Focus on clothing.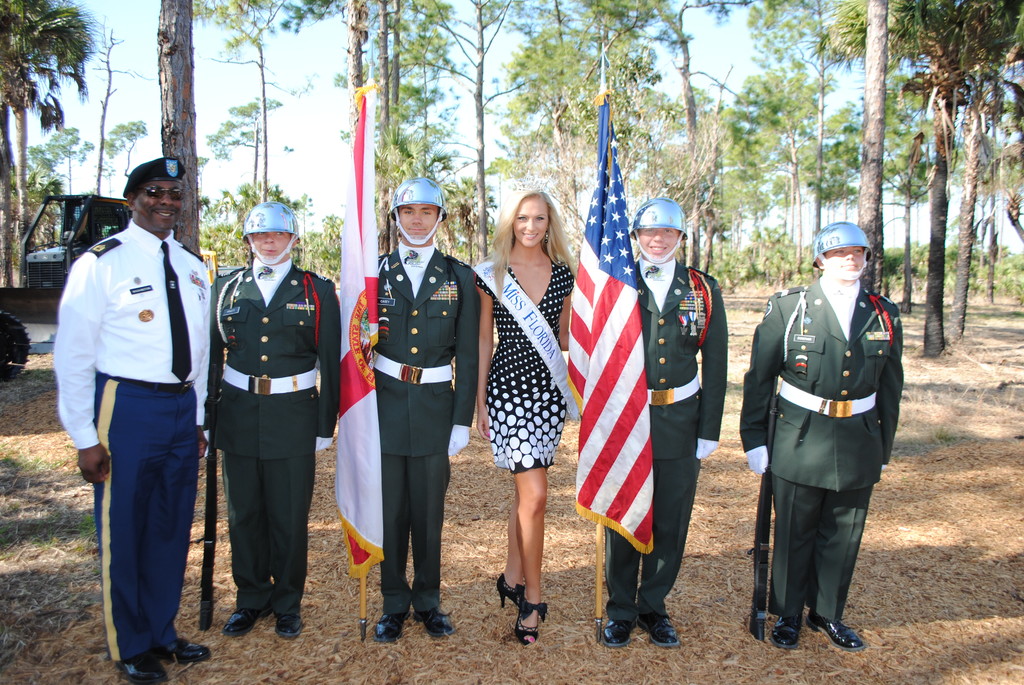
Focused at (x1=605, y1=262, x2=728, y2=628).
